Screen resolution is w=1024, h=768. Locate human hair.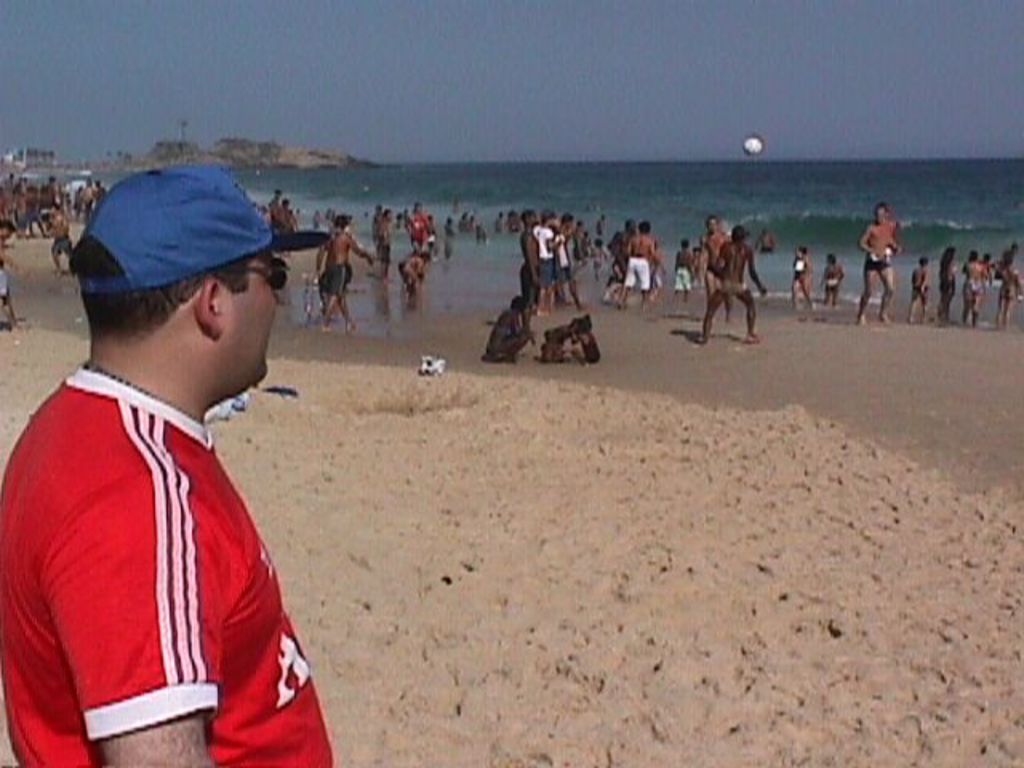
crop(74, 230, 270, 355).
